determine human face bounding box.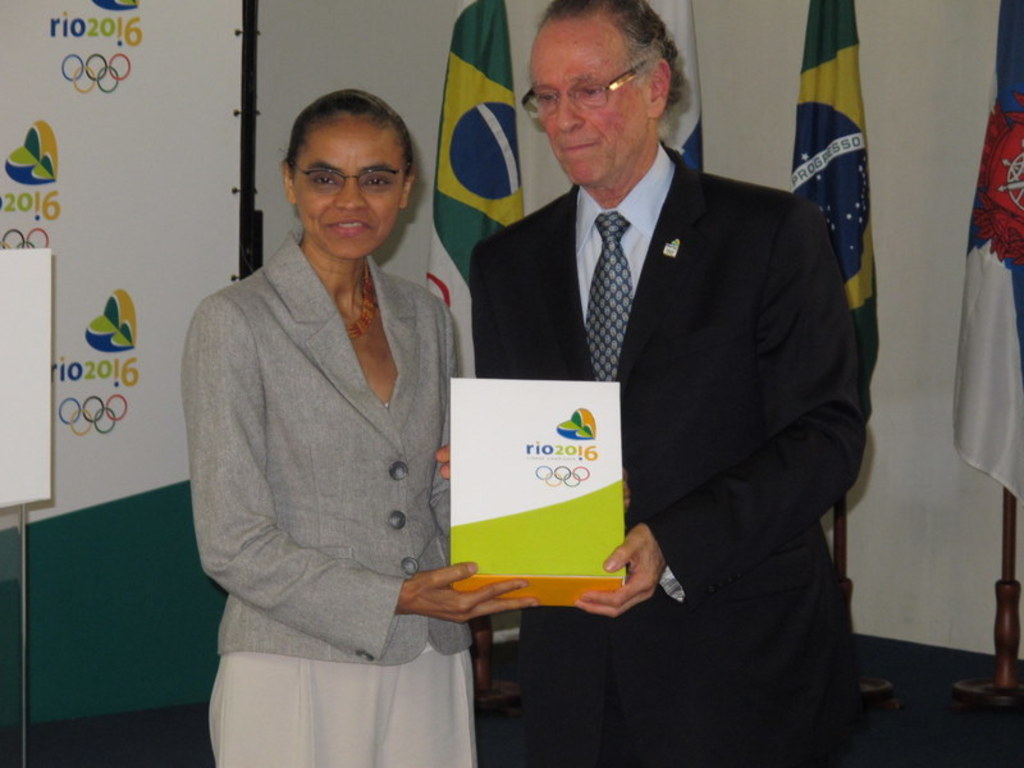
Determined: box(531, 19, 653, 169).
